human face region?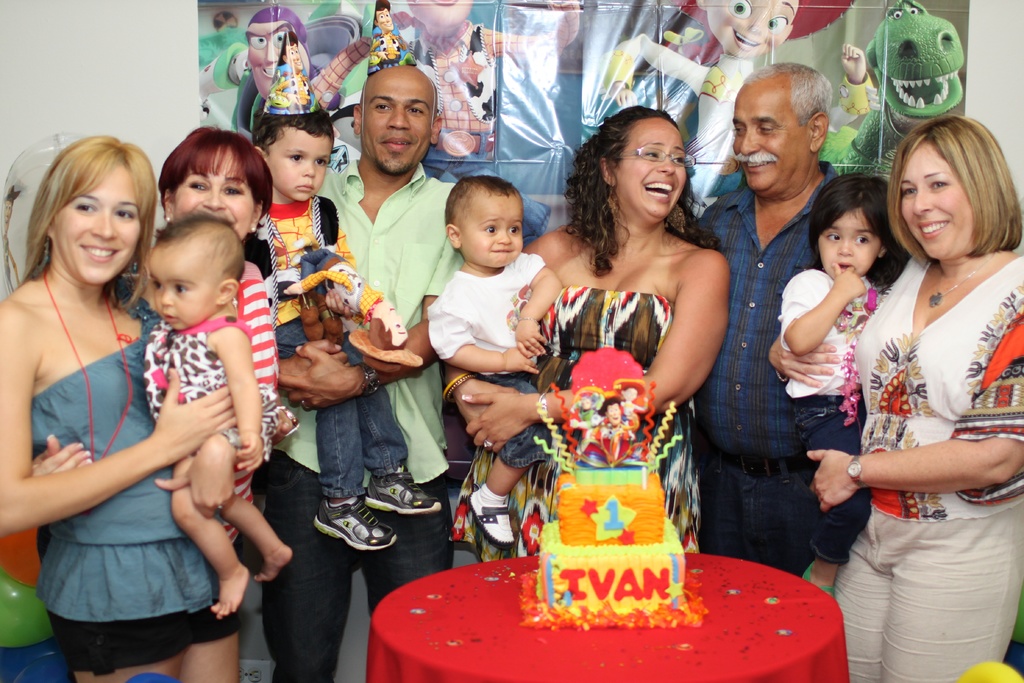
bbox=[408, 0, 477, 30]
